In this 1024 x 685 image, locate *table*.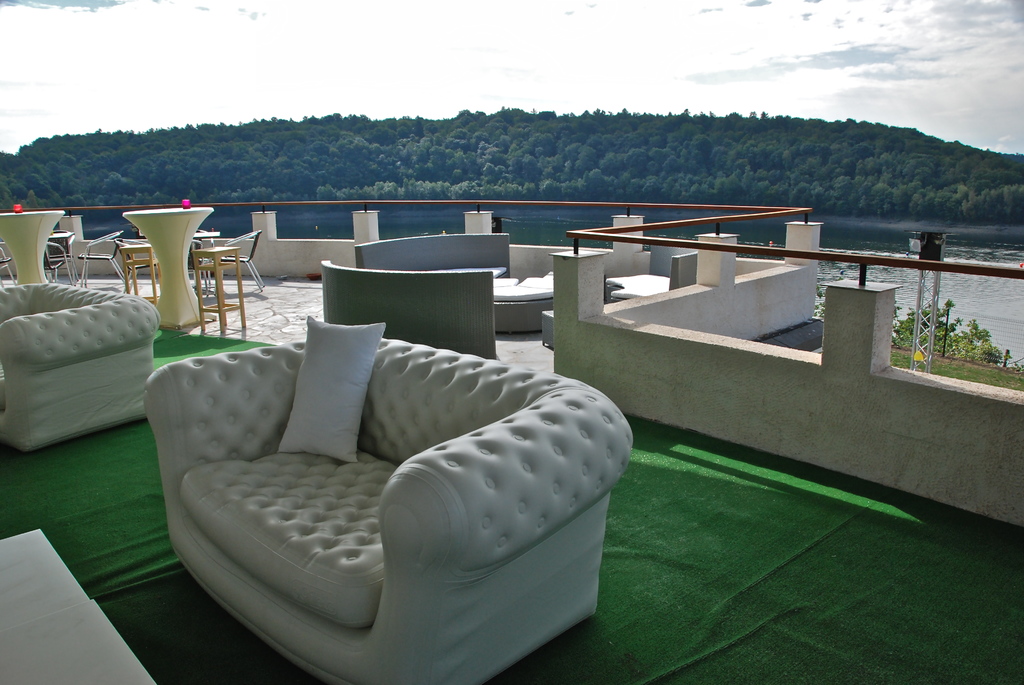
Bounding box: rect(191, 241, 252, 333).
